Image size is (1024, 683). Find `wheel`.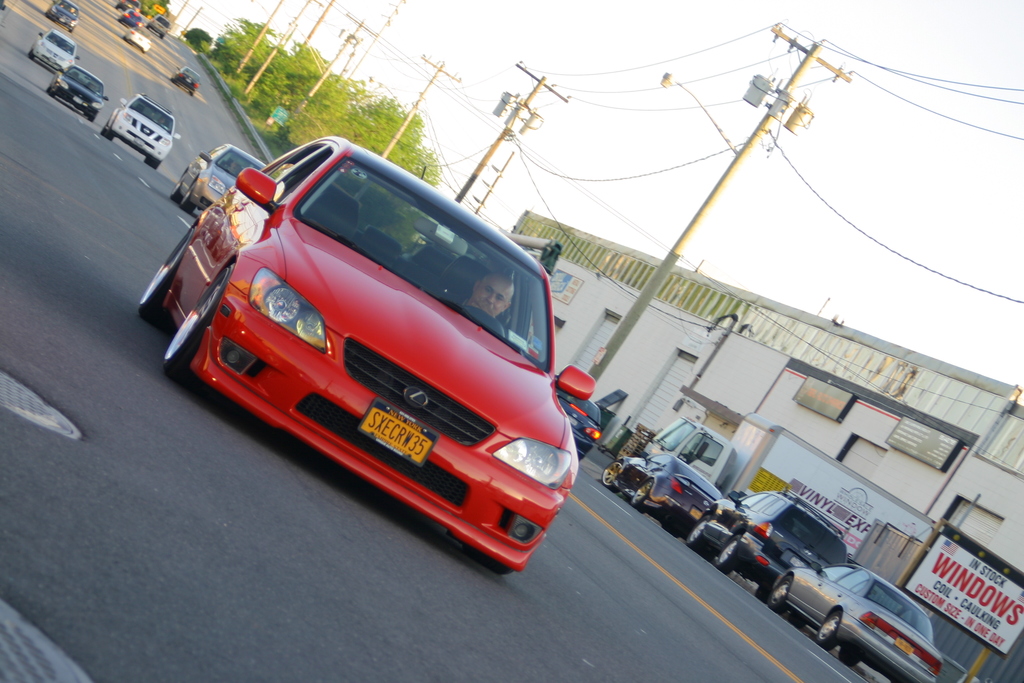
x1=463, y1=543, x2=515, y2=577.
